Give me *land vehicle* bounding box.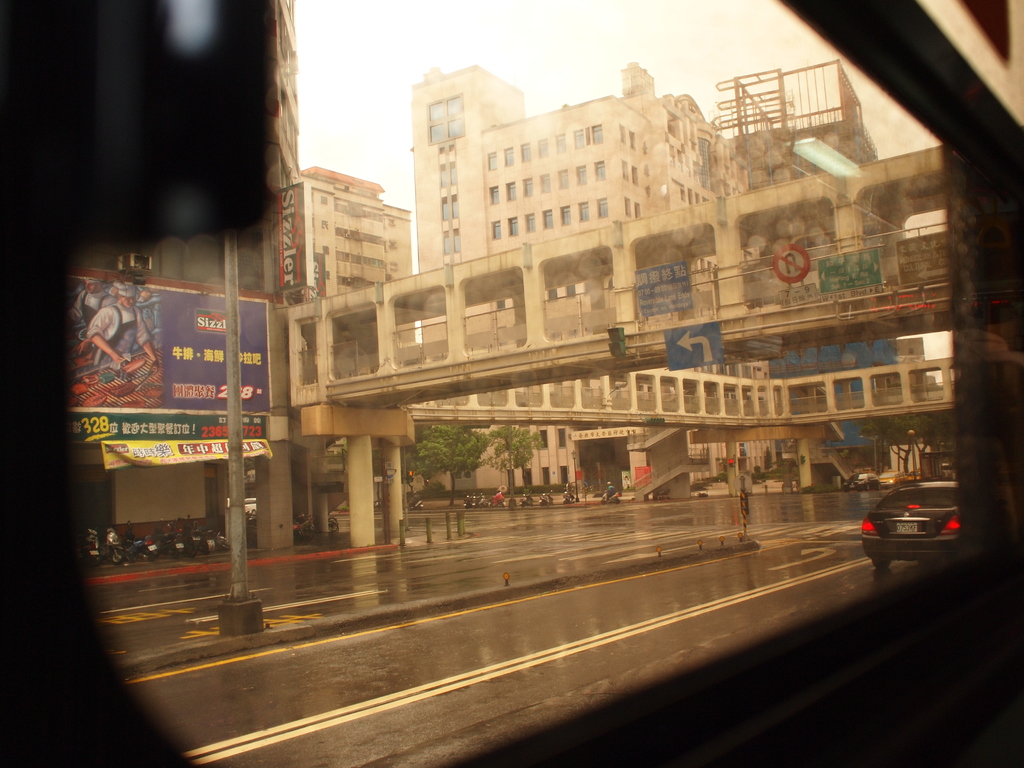
191,515,202,554.
